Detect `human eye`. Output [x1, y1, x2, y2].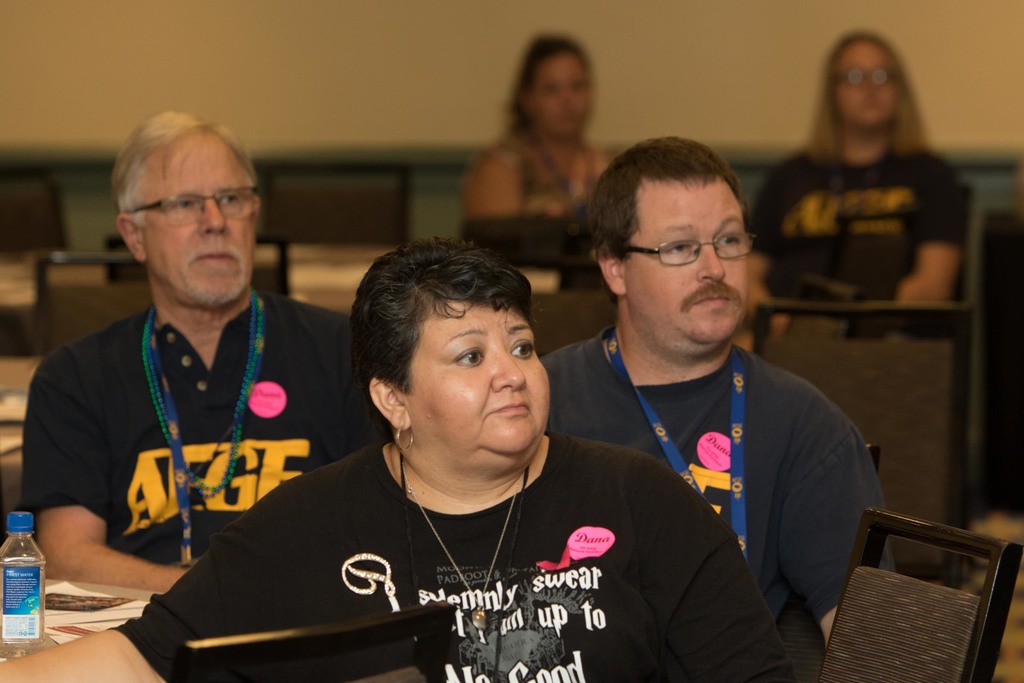
[173, 198, 194, 212].
